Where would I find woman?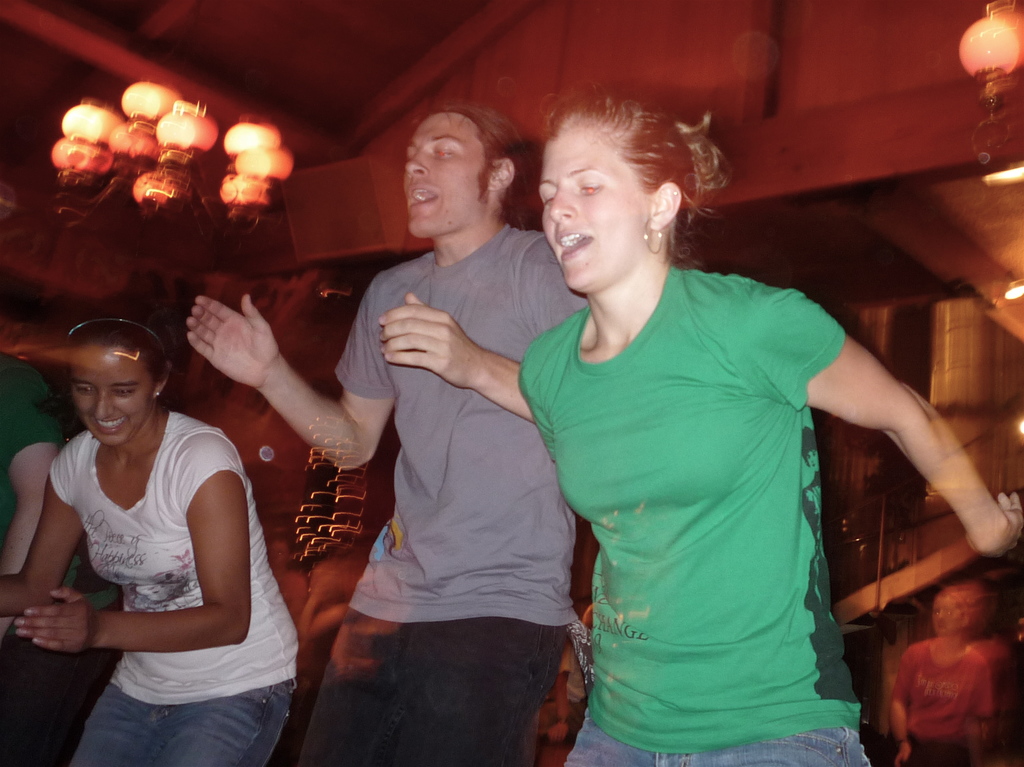
At <region>510, 90, 1016, 766</region>.
